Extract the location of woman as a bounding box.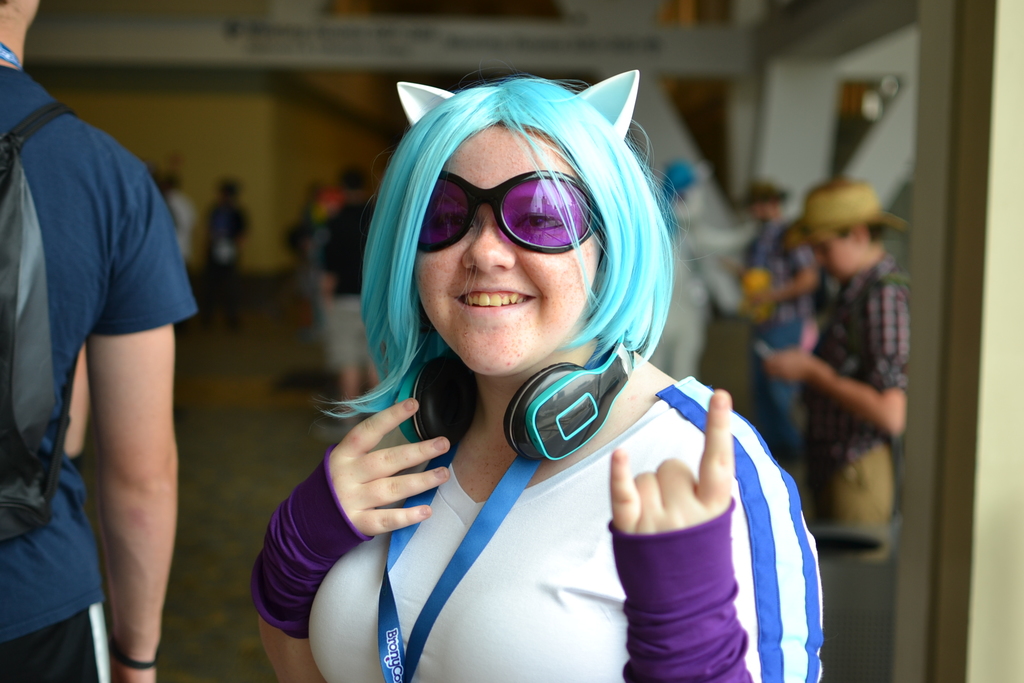
Rect(234, 54, 817, 621).
